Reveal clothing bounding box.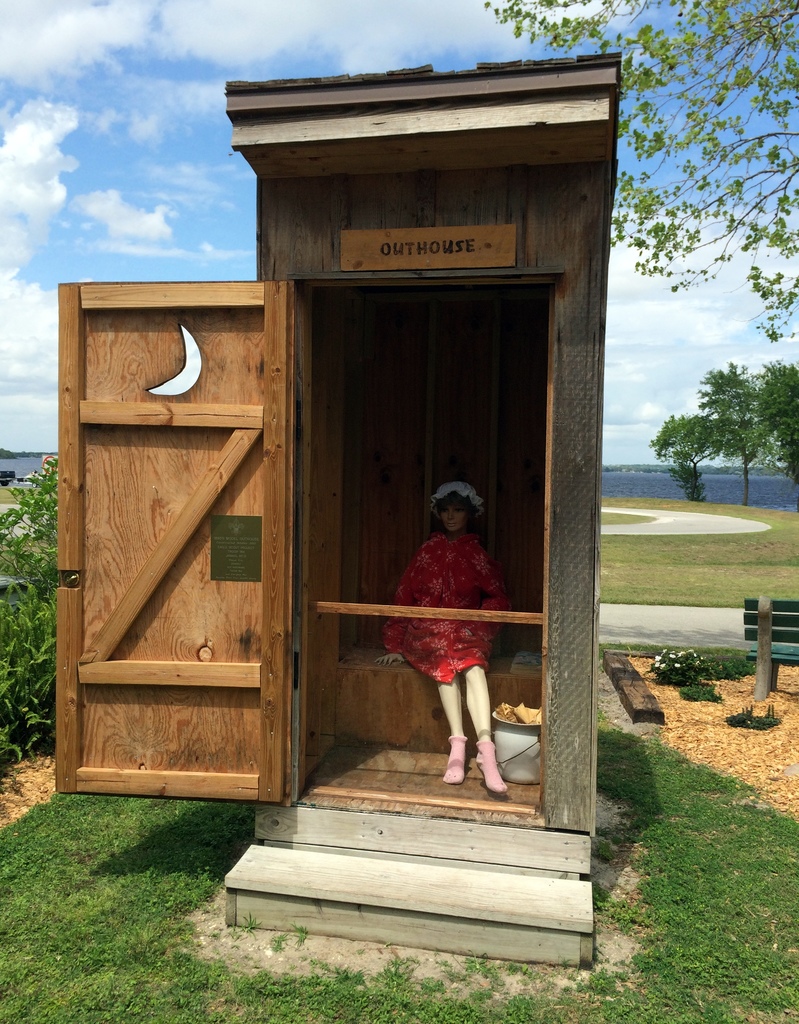
Revealed: <box>391,504,529,760</box>.
